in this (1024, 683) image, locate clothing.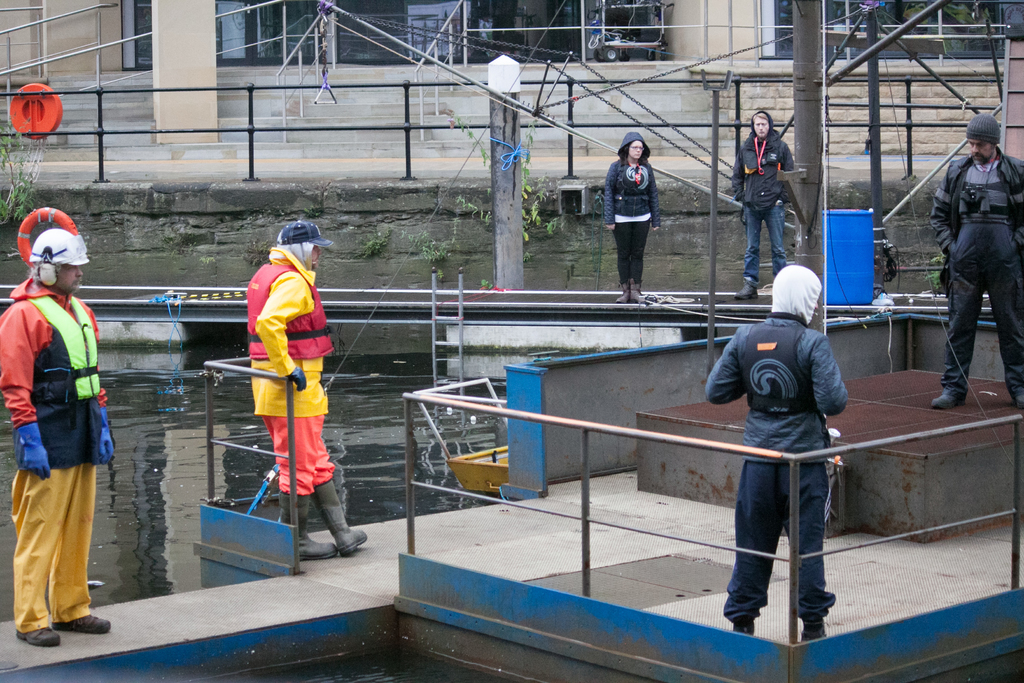
Bounding box: 248, 247, 337, 495.
